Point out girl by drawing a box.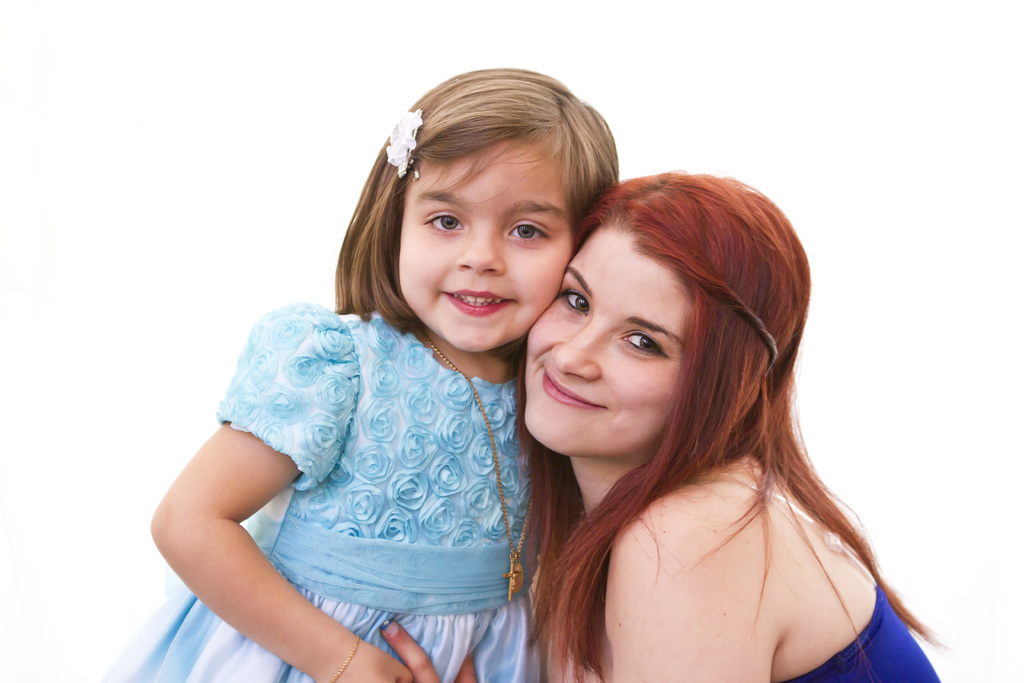
{"x1": 96, "y1": 66, "x2": 623, "y2": 682}.
